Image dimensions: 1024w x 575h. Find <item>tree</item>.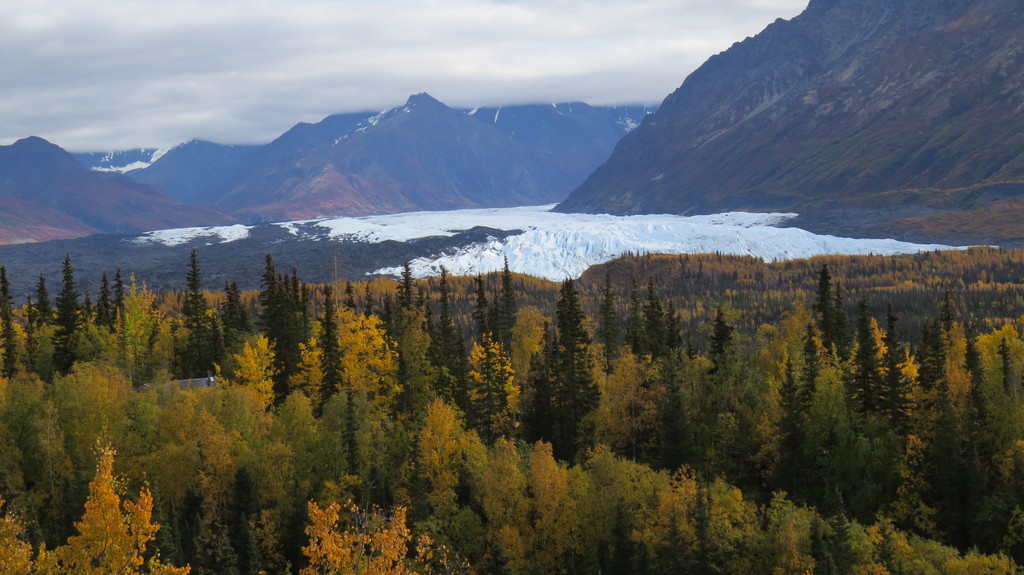
pyautogui.locateOnScreen(259, 509, 282, 574).
